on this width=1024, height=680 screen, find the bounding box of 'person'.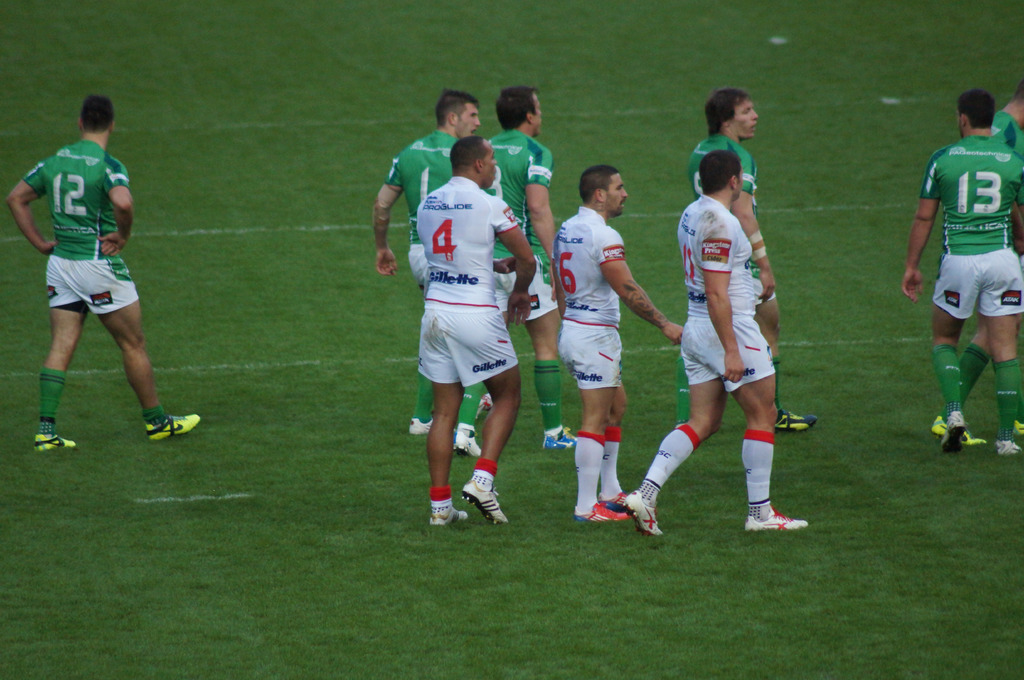
Bounding box: 620,151,814,544.
